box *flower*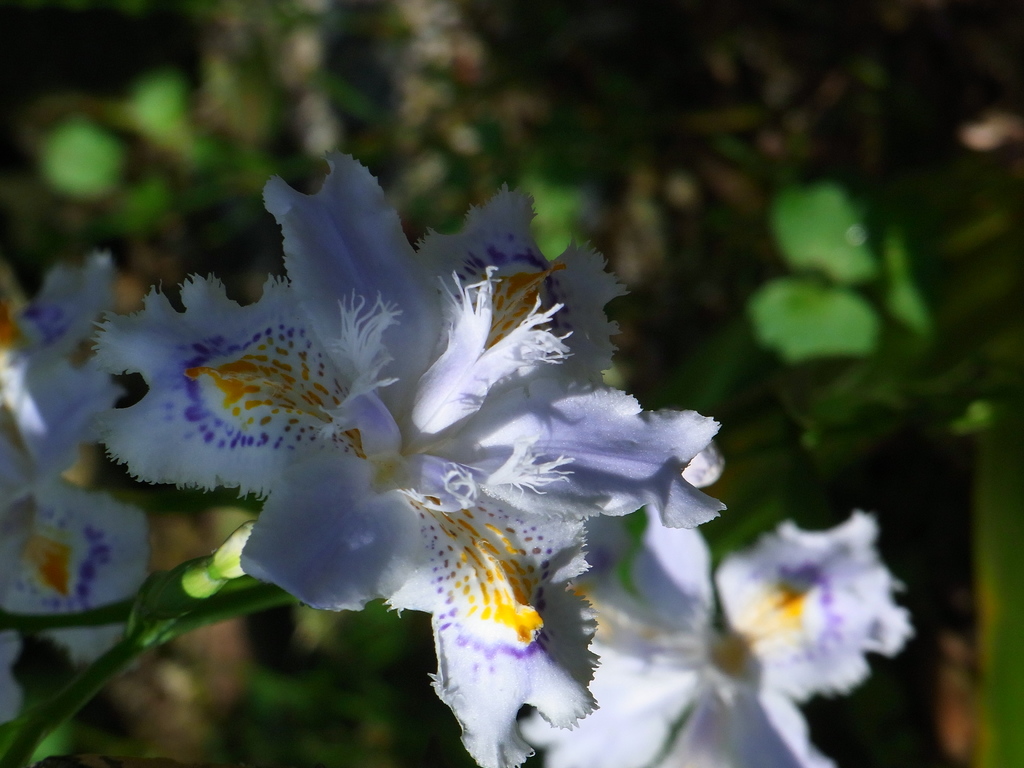
515/501/927/767
